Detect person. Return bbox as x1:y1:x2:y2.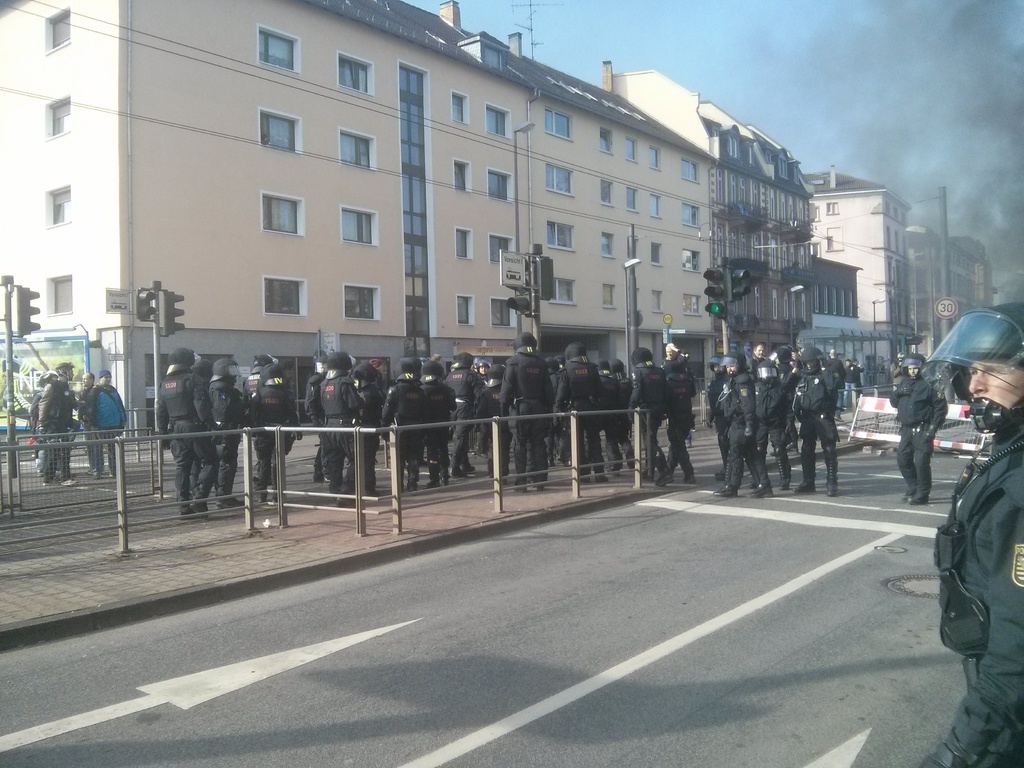
501:331:556:490.
